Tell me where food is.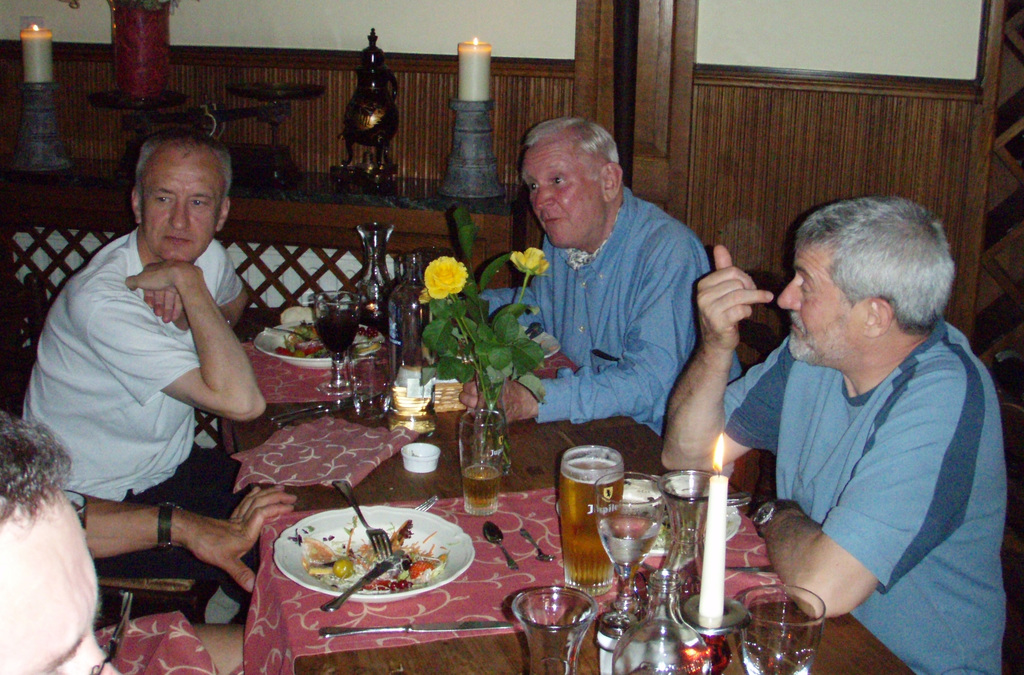
food is at 278/324/342/362.
